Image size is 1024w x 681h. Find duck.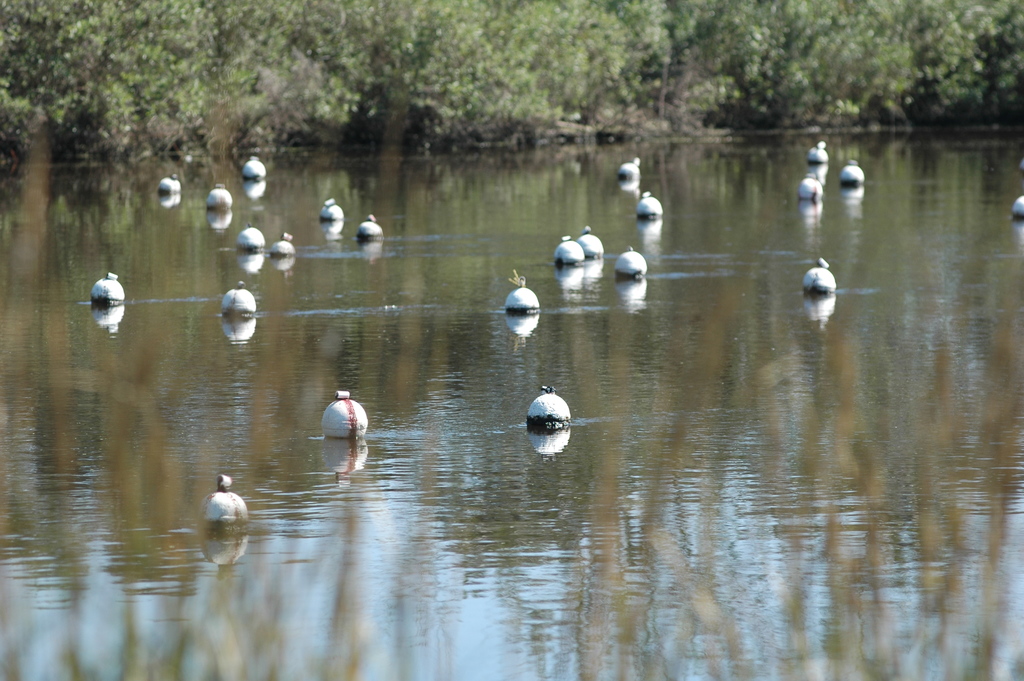
crop(502, 272, 536, 316).
